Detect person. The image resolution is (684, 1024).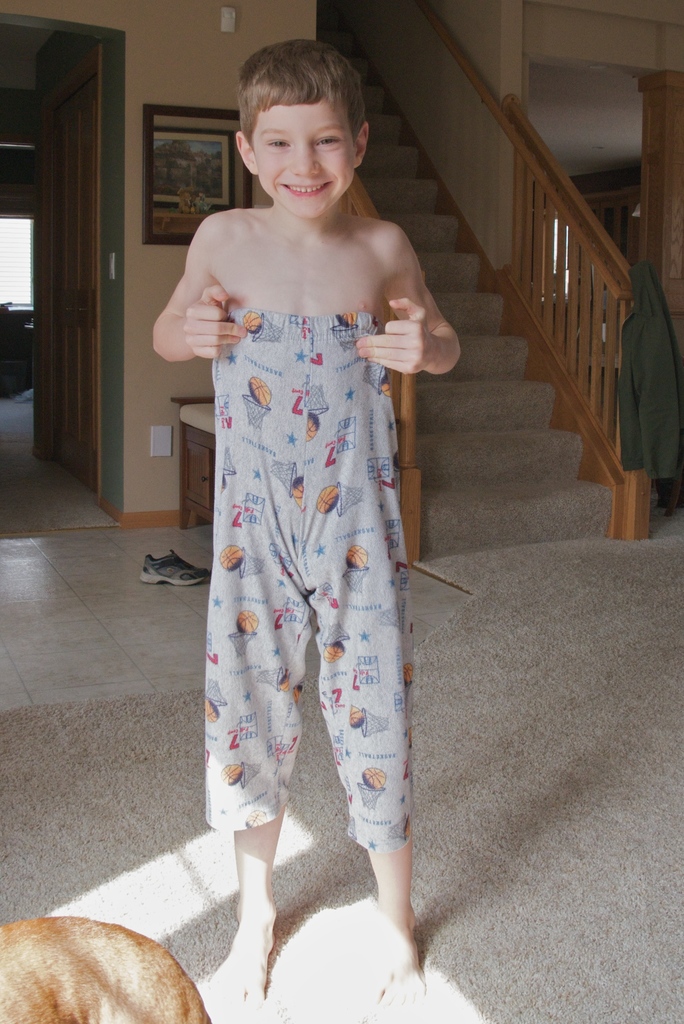
148, 29, 471, 1023.
